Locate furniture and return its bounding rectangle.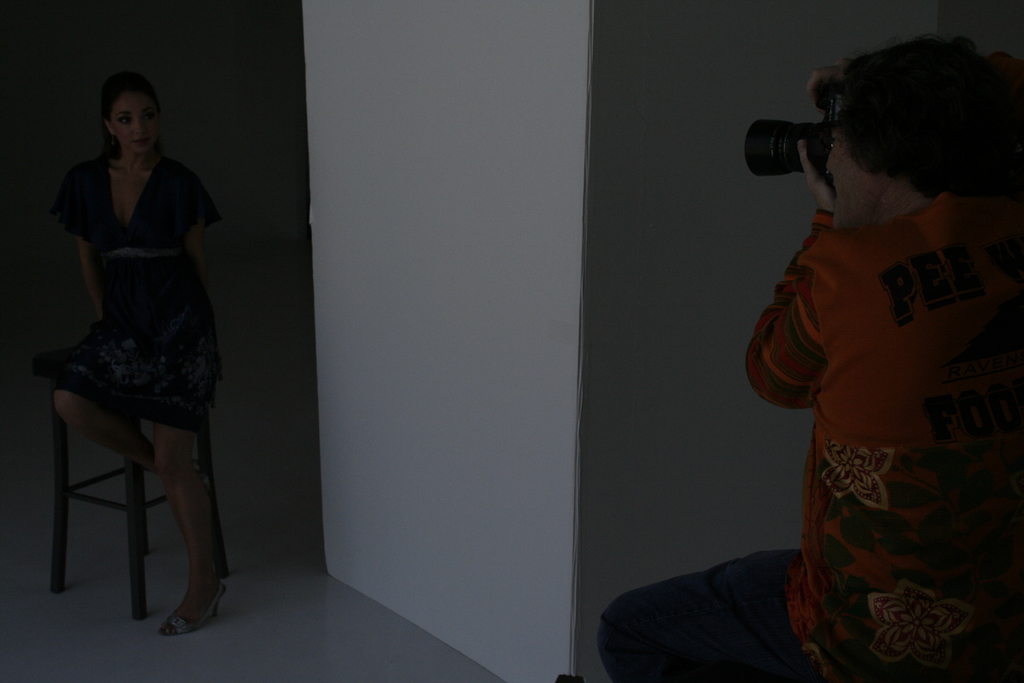
[left=40, top=357, right=234, bottom=618].
